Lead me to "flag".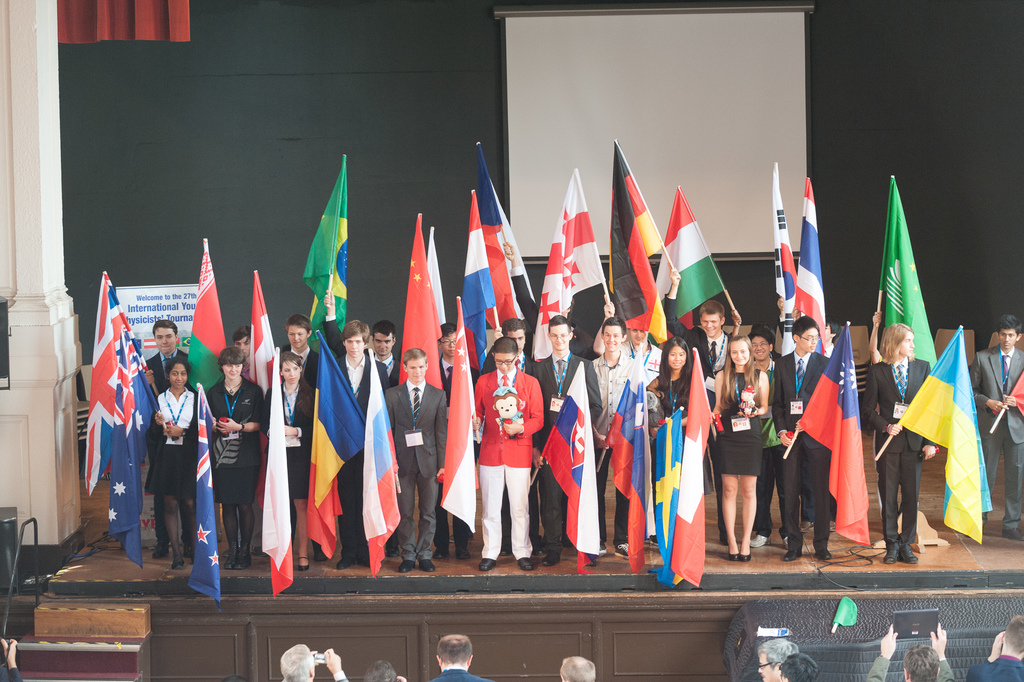
Lead to (998, 372, 1023, 422).
